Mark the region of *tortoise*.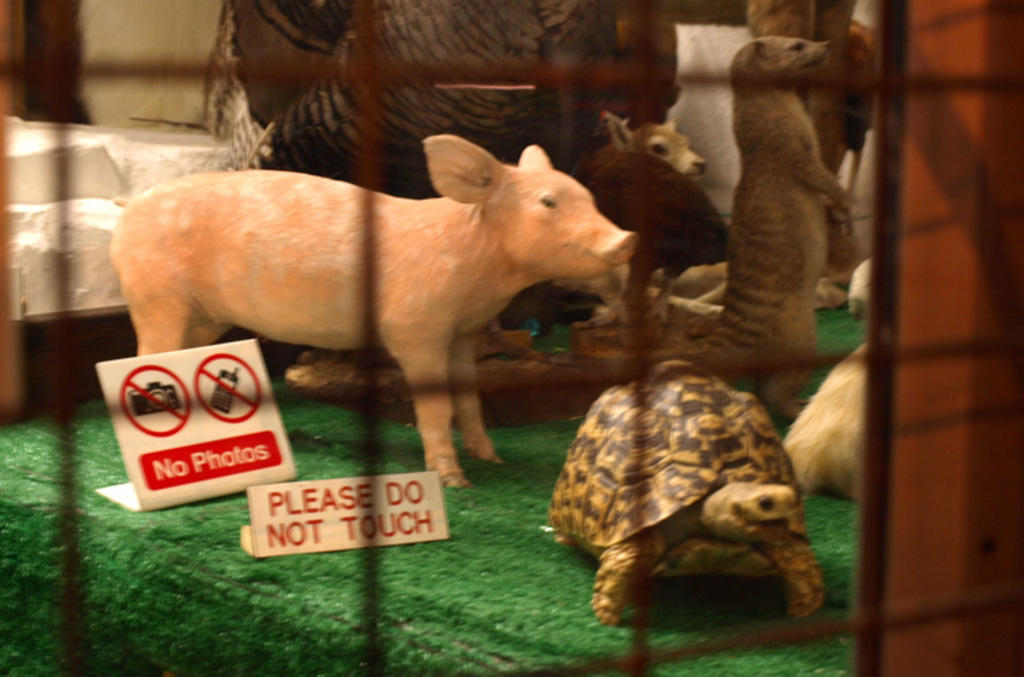
Region: crop(541, 358, 837, 630).
